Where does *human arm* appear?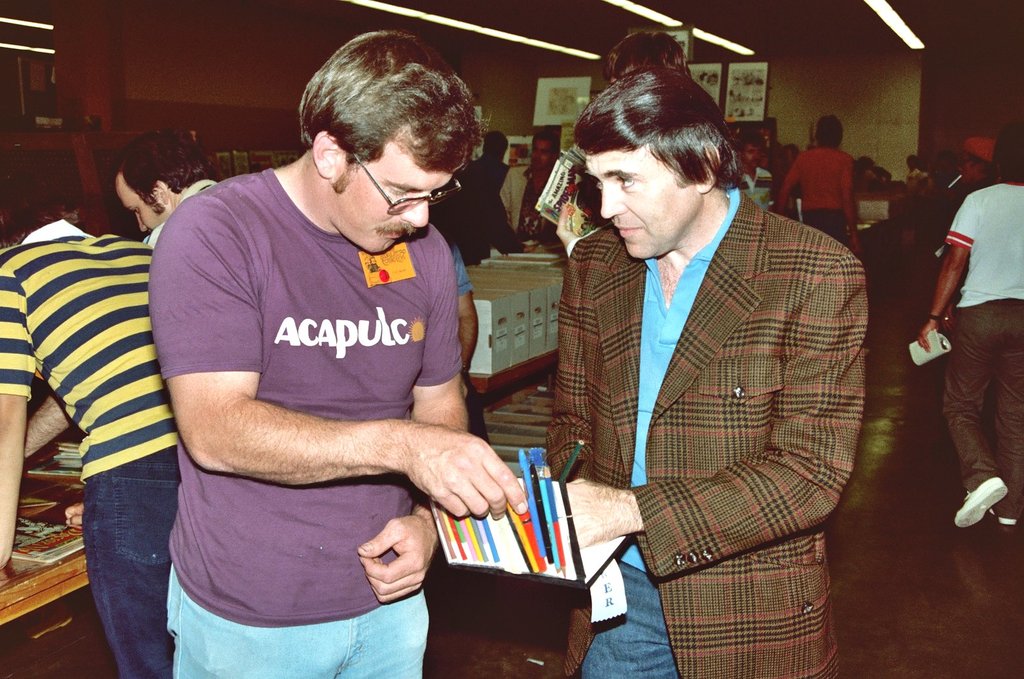
Appears at box=[0, 253, 32, 565].
